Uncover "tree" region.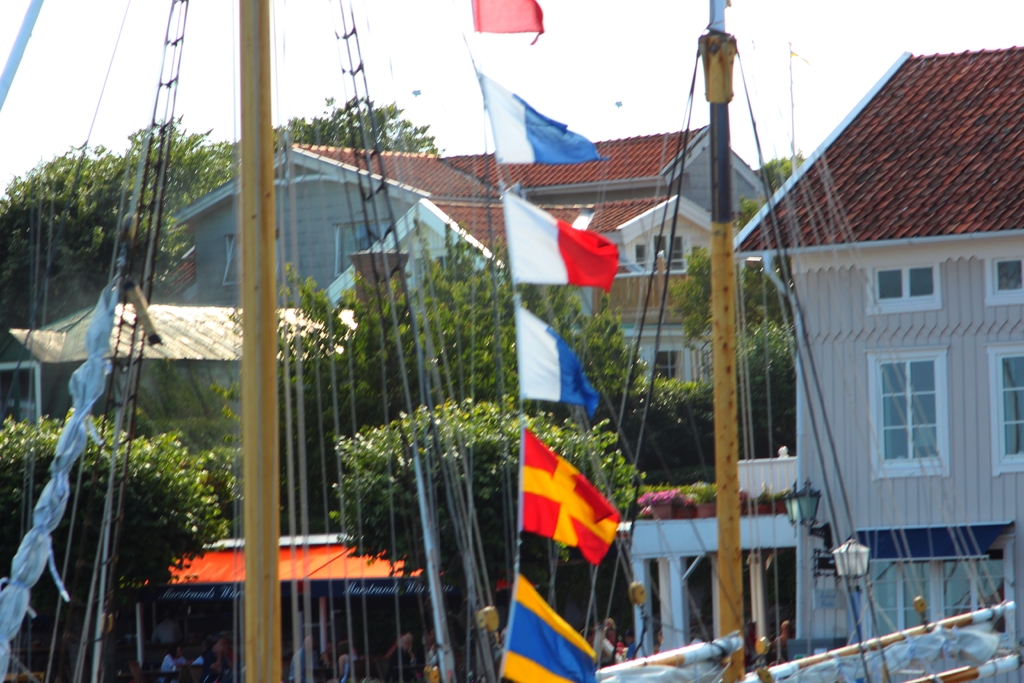
Uncovered: (x1=0, y1=141, x2=115, y2=325).
